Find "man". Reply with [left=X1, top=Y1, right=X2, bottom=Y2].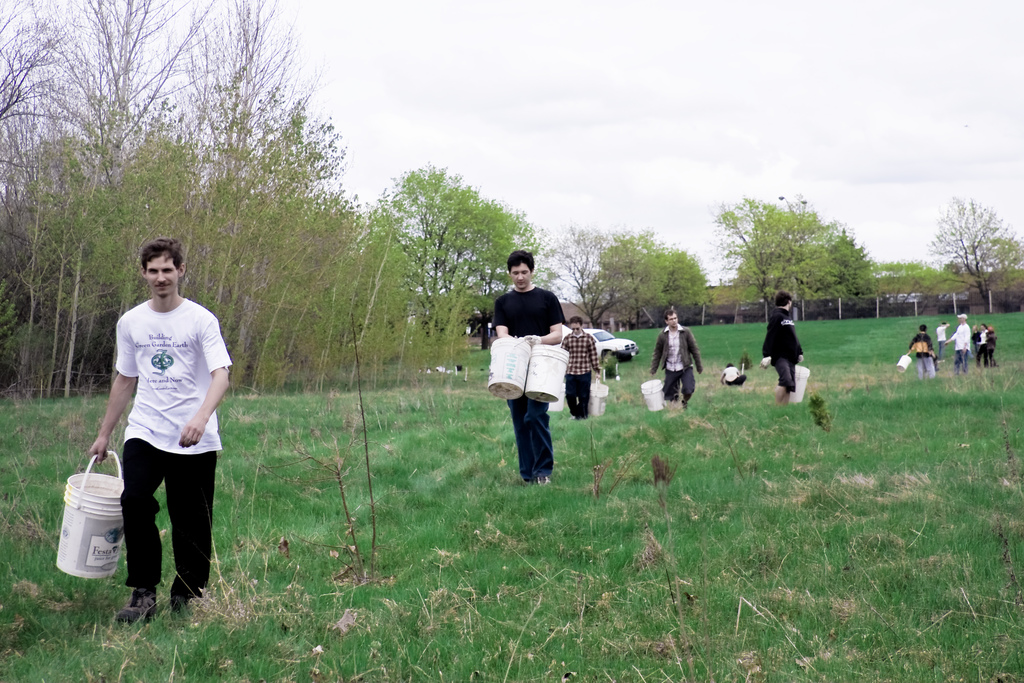
[left=559, top=315, right=604, bottom=420].
